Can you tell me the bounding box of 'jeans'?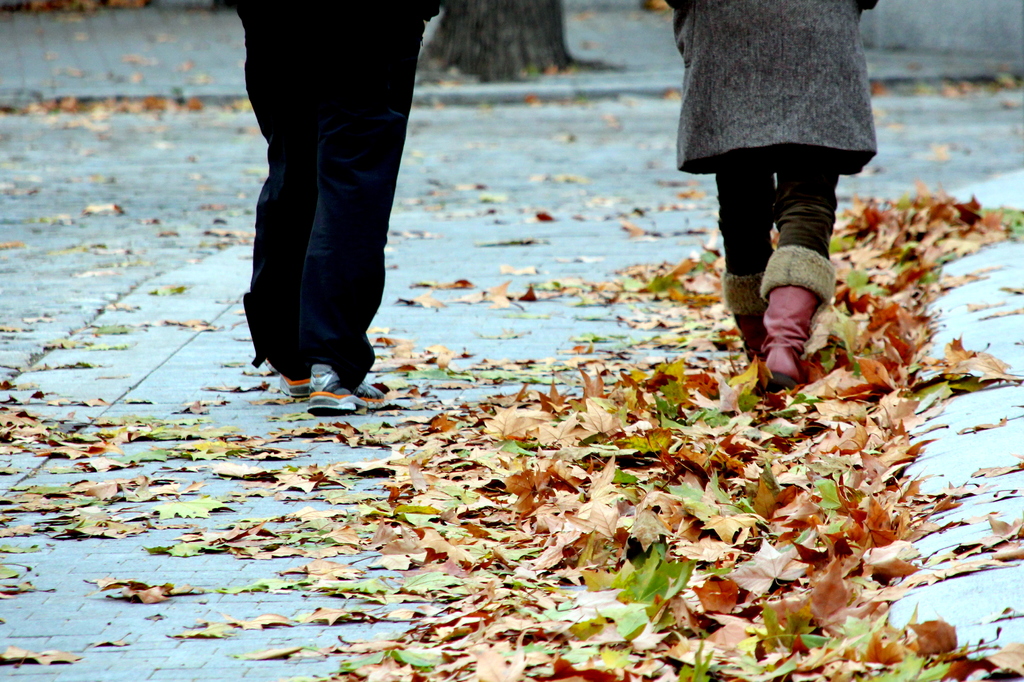
709,148,835,270.
